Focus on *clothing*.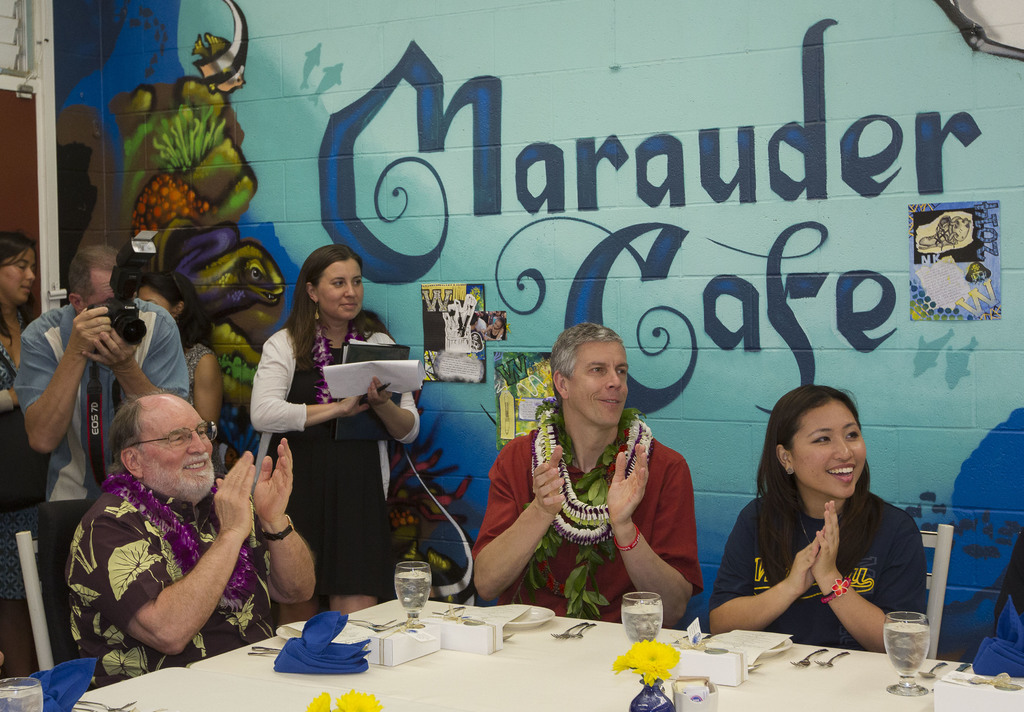
Focused at (488, 387, 694, 621).
